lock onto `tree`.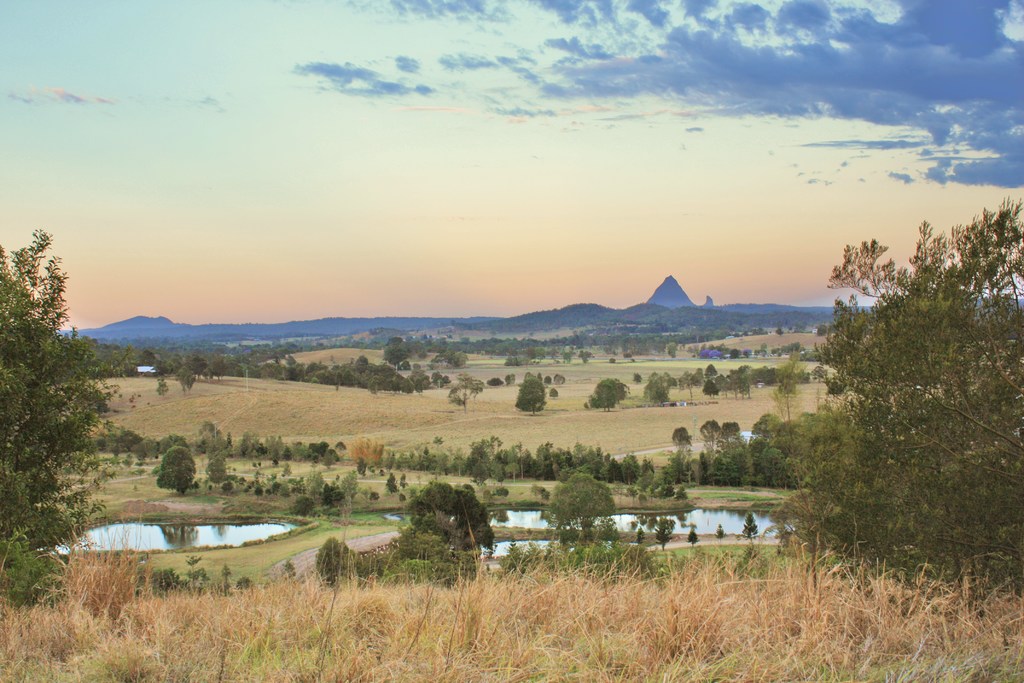
Locked: BBox(657, 512, 674, 551).
